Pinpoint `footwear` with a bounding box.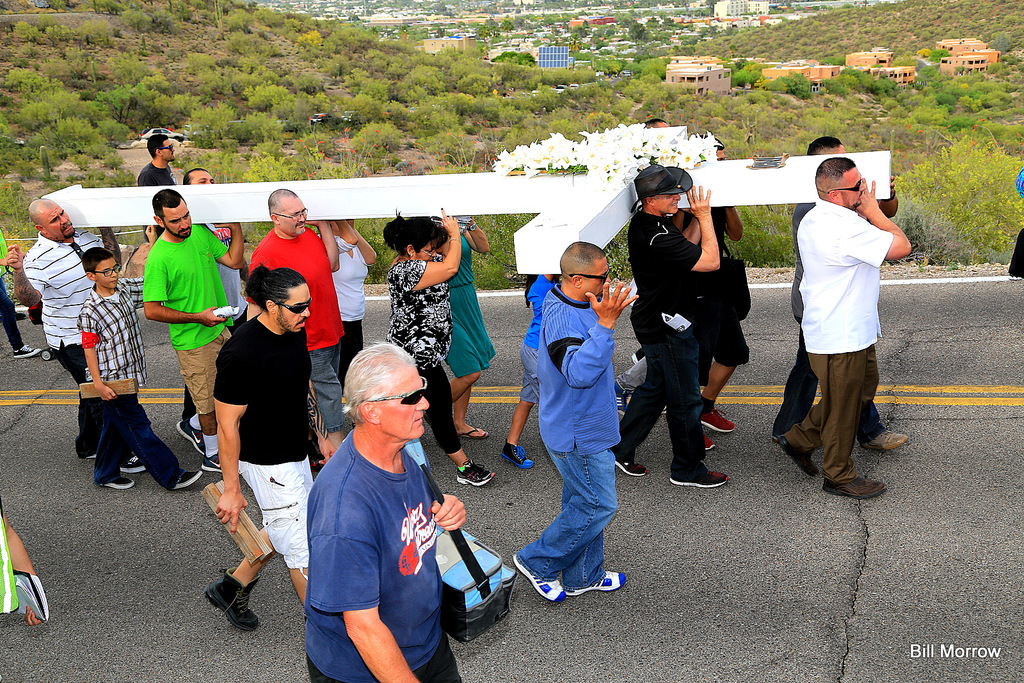
left=83, top=451, right=100, bottom=462.
